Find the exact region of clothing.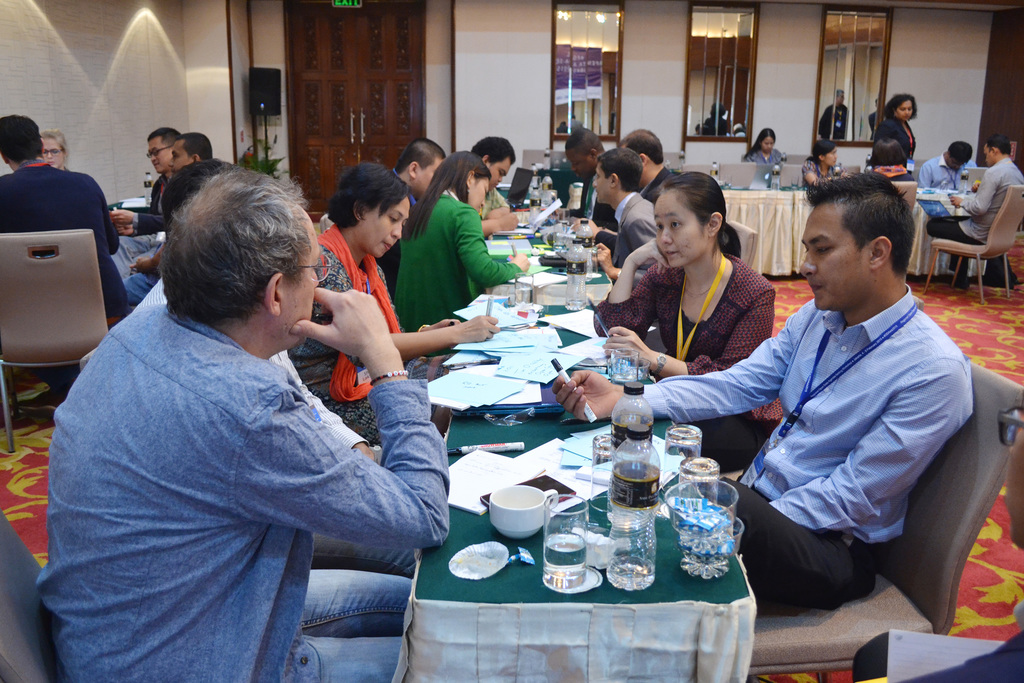
Exact region: x1=580, y1=144, x2=632, y2=247.
